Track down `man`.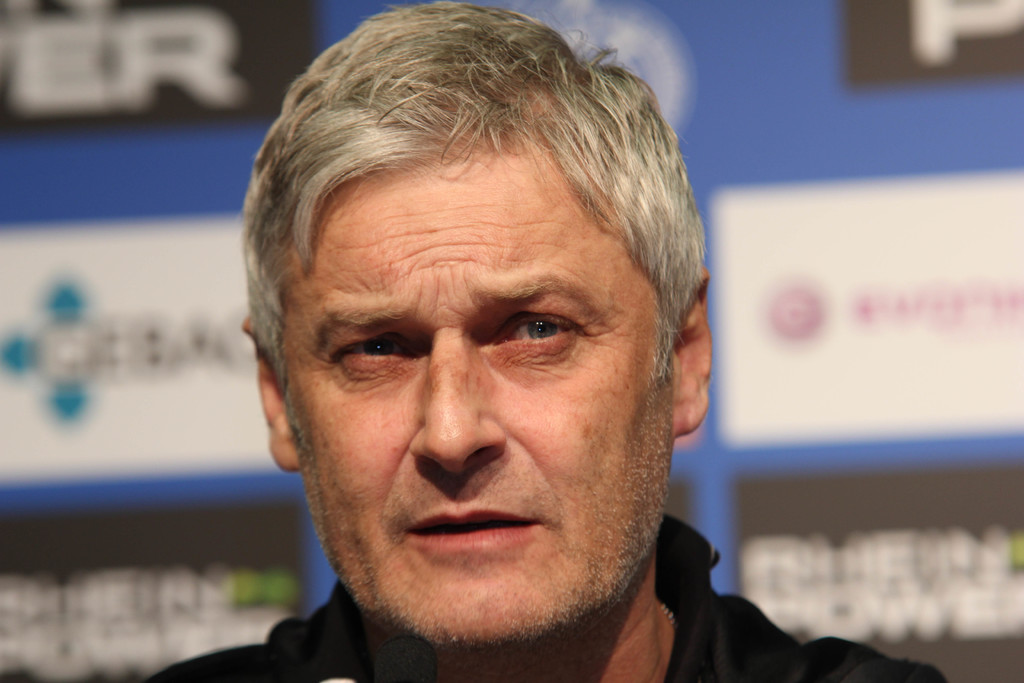
Tracked to [x1=134, y1=10, x2=860, y2=682].
